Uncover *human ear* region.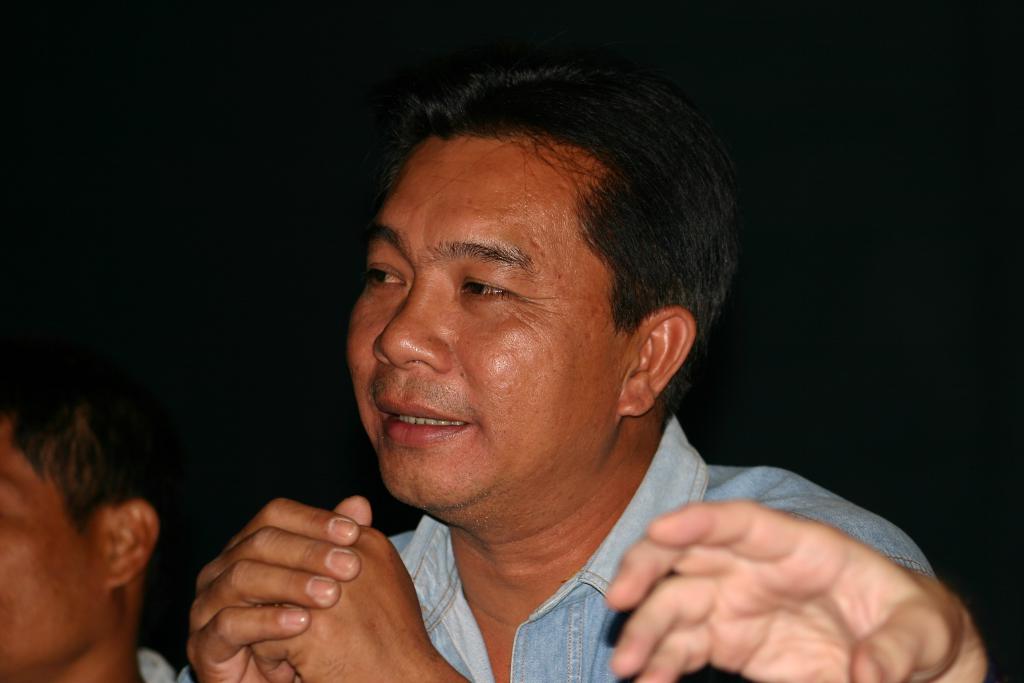
Uncovered: {"left": 616, "top": 303, "right": 698, "bottom": 418}.
